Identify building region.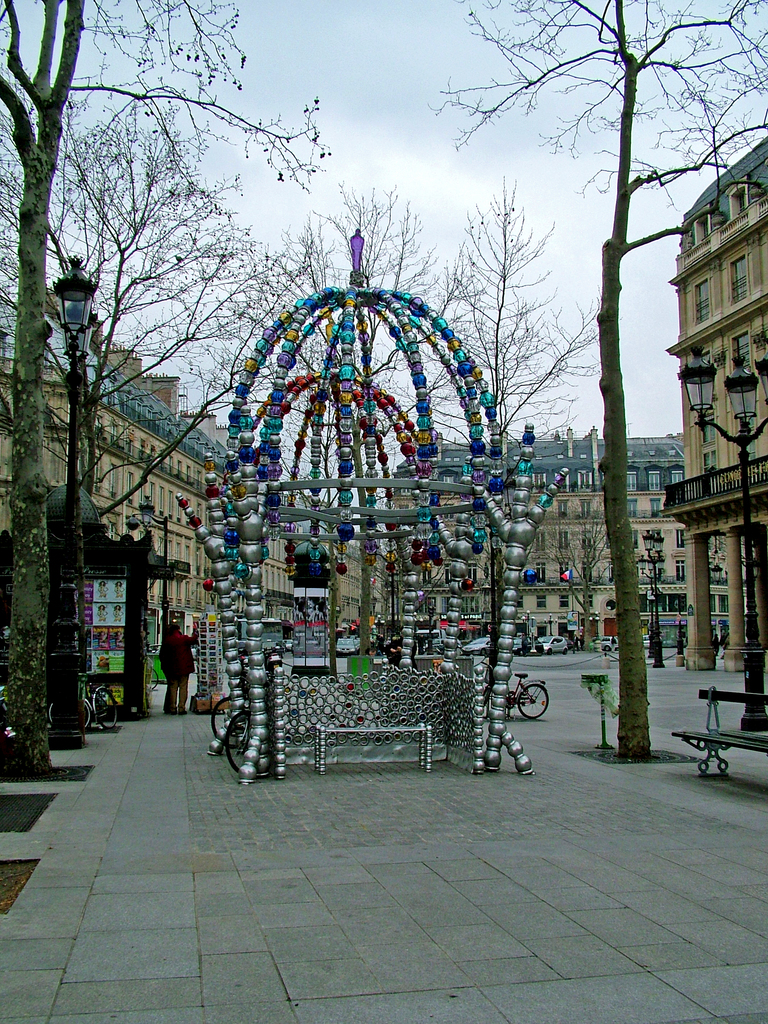
Region: <region>656, 132, 767, 676</region>.
